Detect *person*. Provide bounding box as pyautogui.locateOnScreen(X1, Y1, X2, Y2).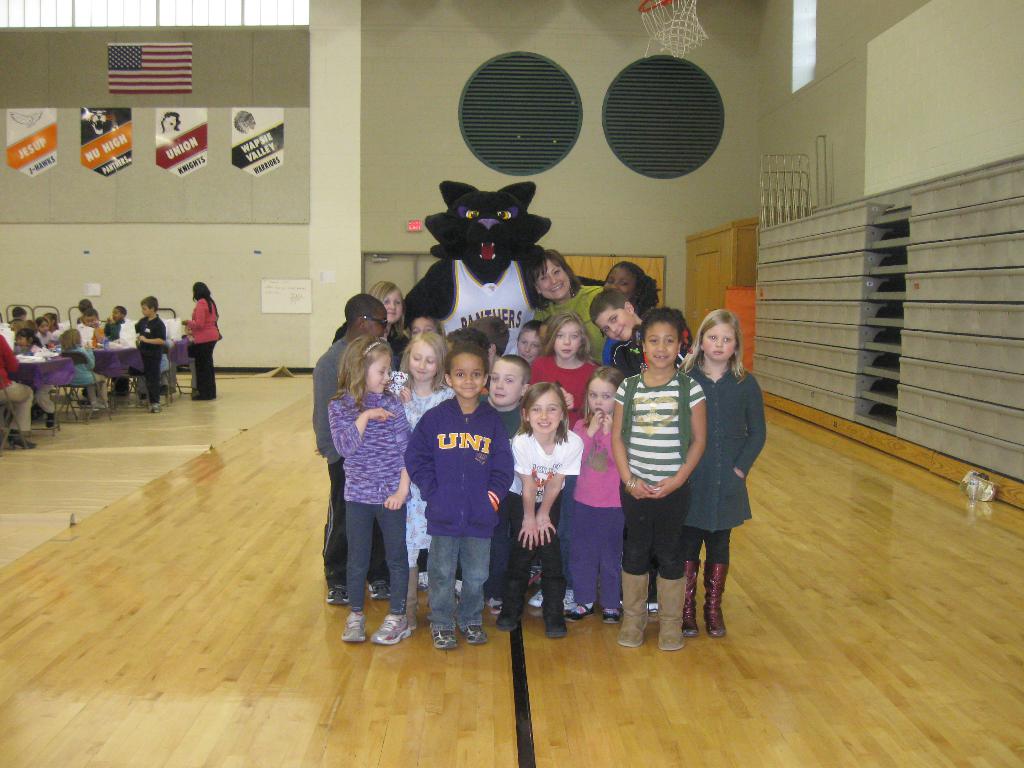
pyautogui.locateOnScreen(314, 292, 390, 606).
